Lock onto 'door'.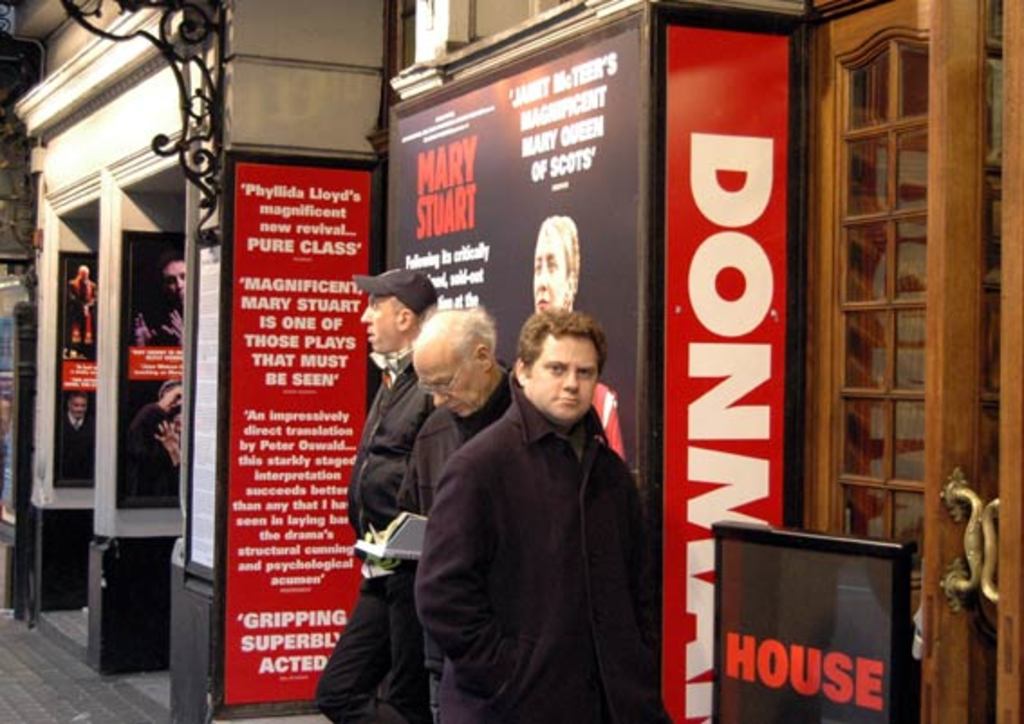
Locked: <box>805,0,982,722</box>.
